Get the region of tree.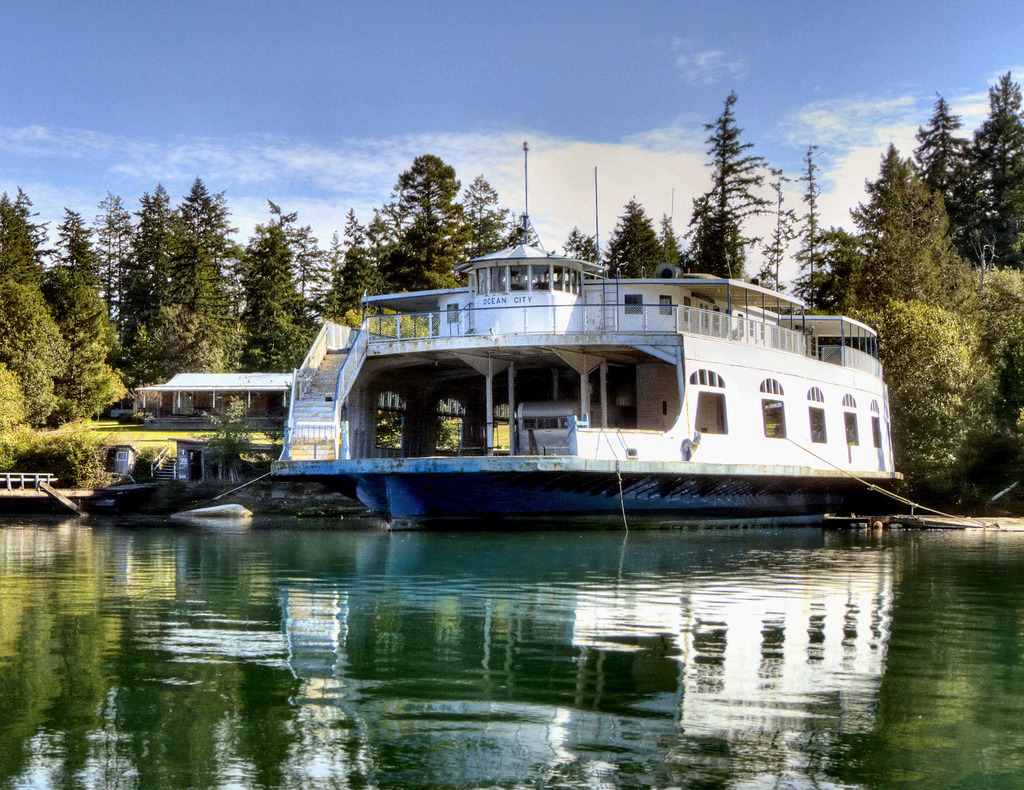
[0,184,56,329].
